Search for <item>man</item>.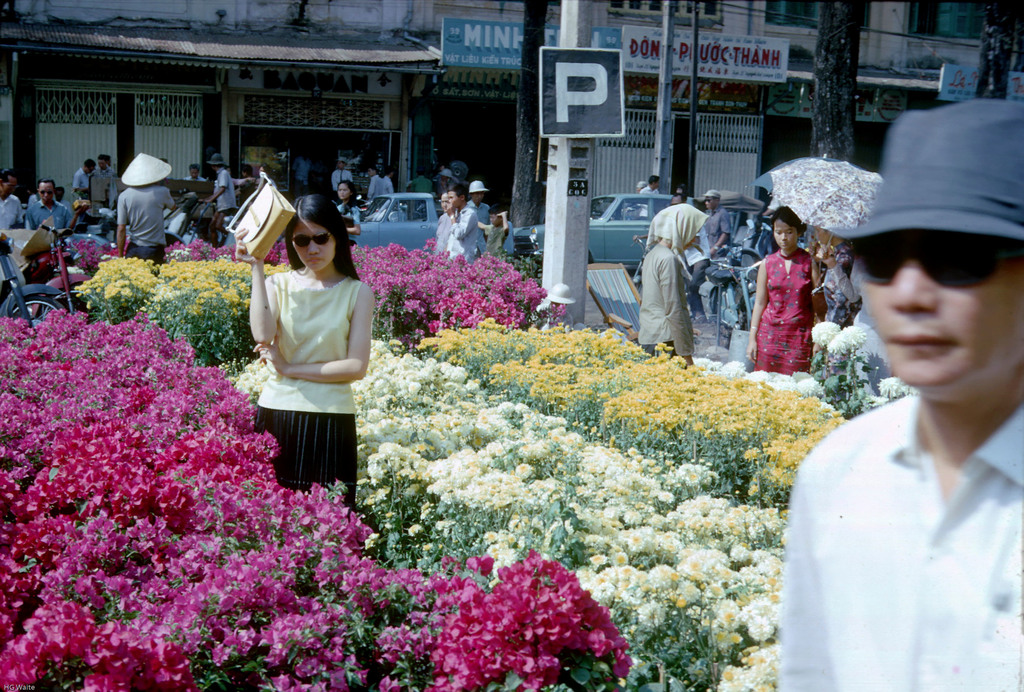
Found at box(691, 195, 734, 309).
